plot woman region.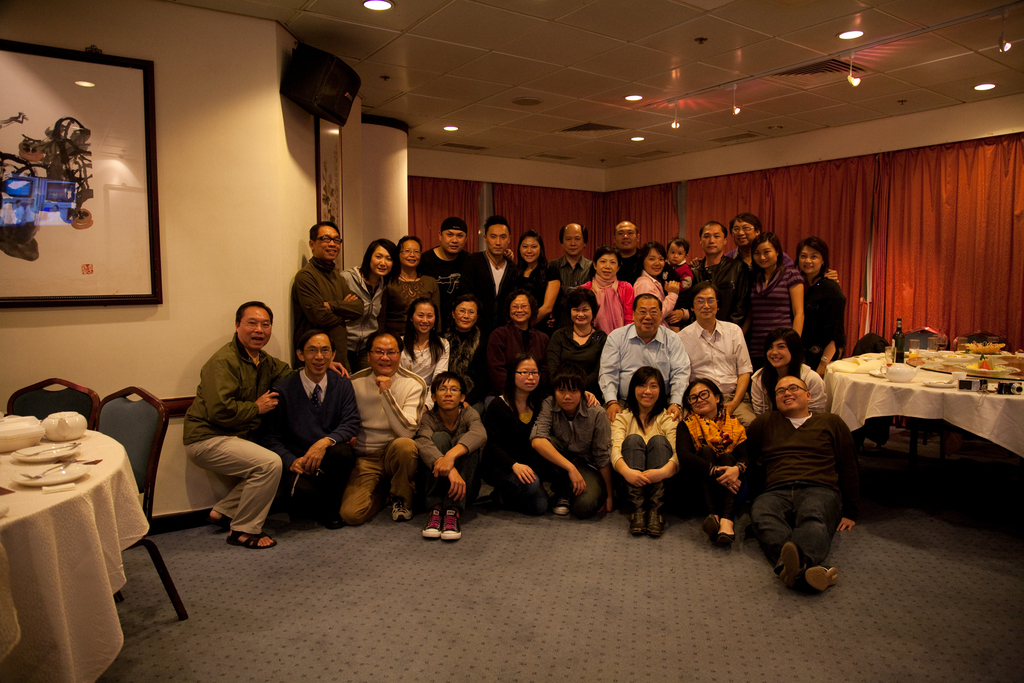
Plotted at detection(627, 240, 697, 331).
